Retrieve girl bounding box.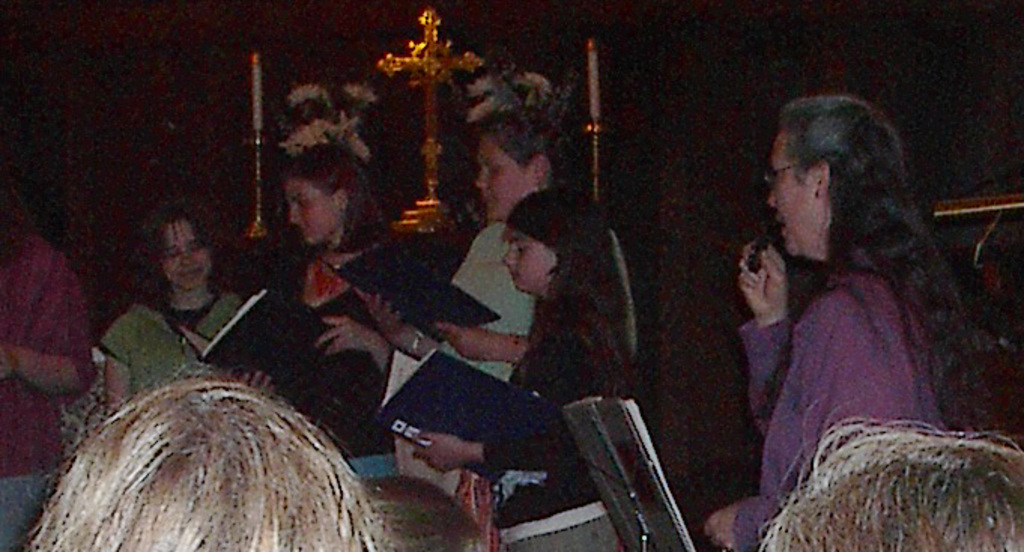
Bounding box: [238, 141, 382, 457].
